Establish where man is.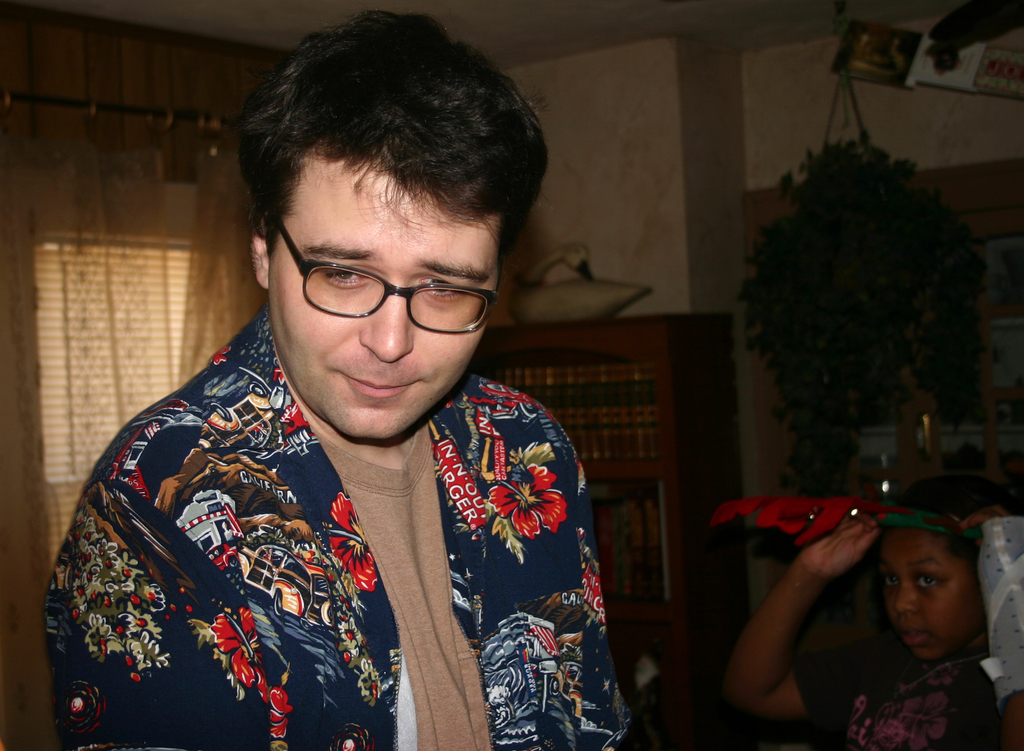
Established at l=59, t=41, r=692, b=750.
